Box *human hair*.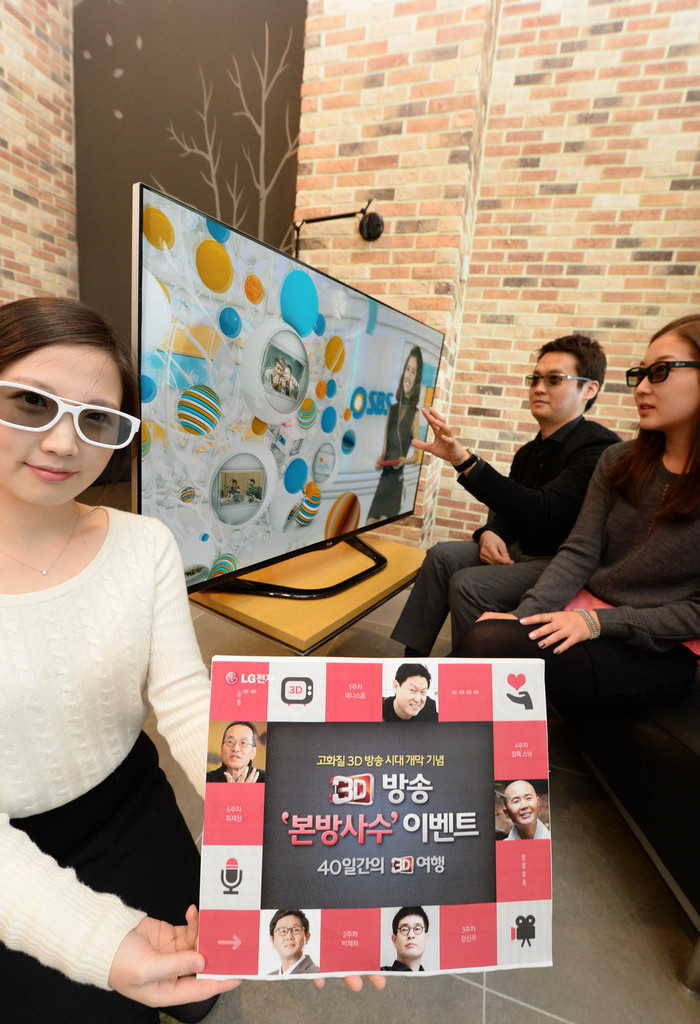
BBox(221, 718, 257, 744).
